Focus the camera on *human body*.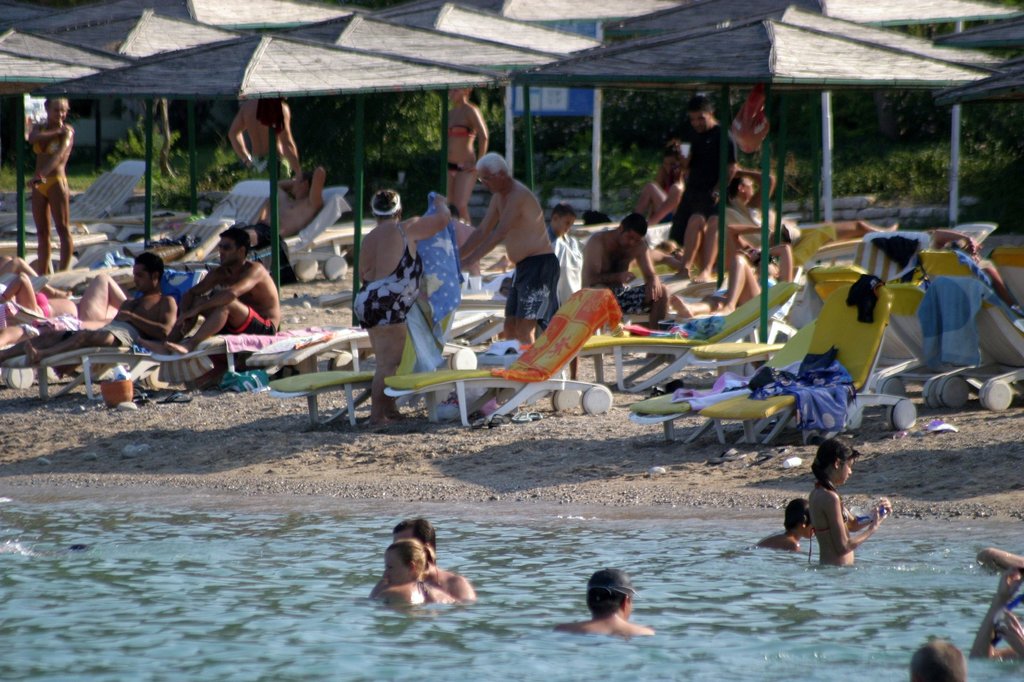
Focus region: x1=458, y1=180, x2=566, y2=341.
